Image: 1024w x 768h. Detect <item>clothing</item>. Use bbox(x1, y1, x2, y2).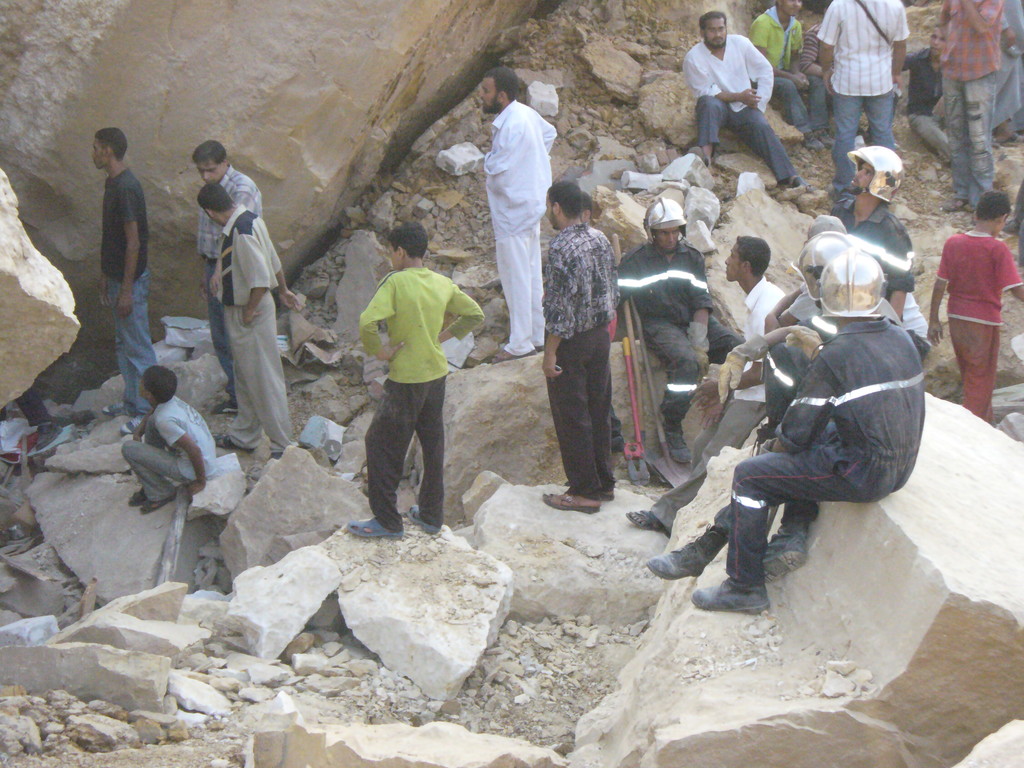
bbox(483, 99, 557, 356).
